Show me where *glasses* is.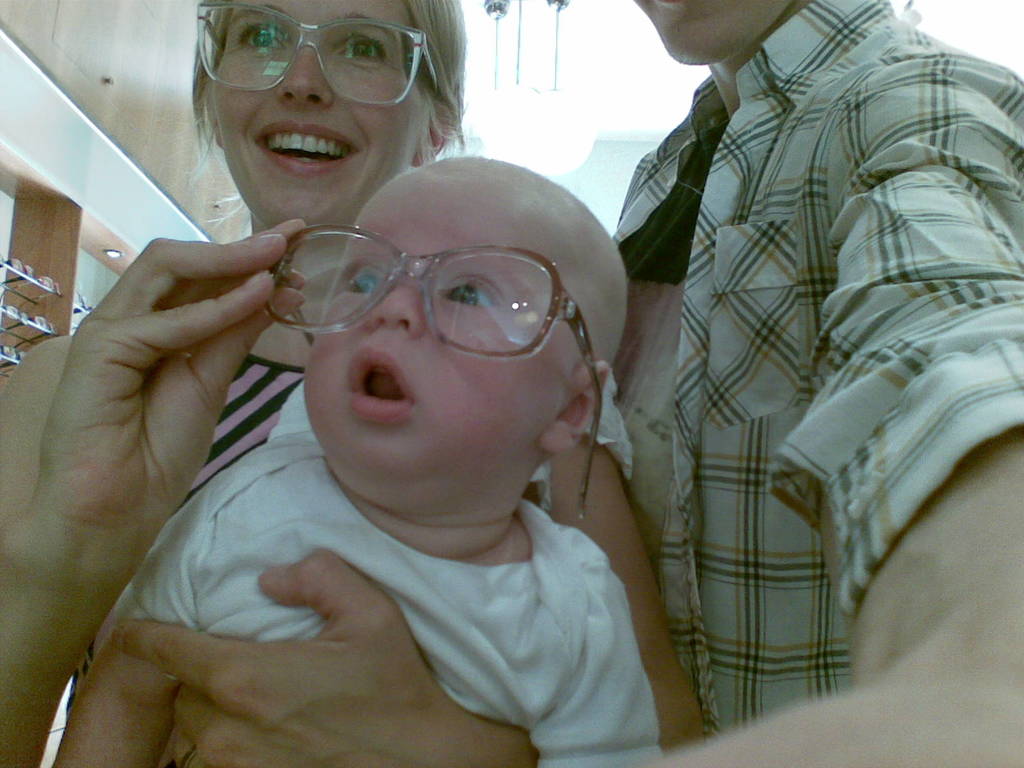
*glasses* is at bbox=(191, 0, 448, 109).
